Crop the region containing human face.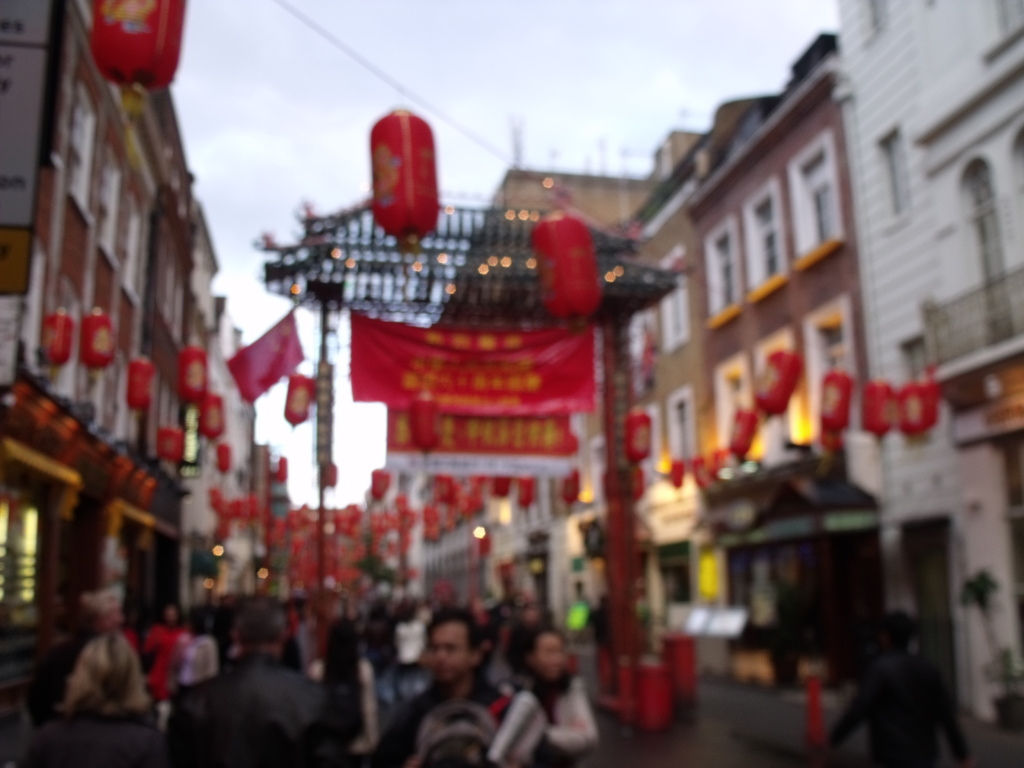
Crop region: (420,626,470,683).
